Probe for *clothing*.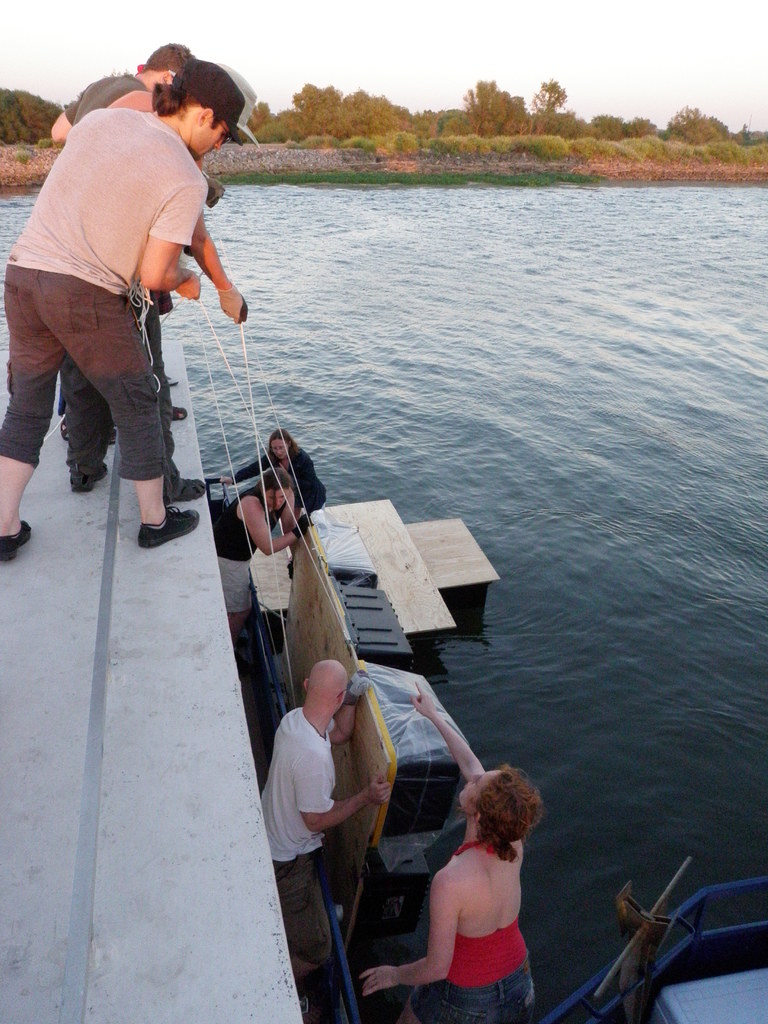
Probe result: l=261, t=707, r=338, b=957.
